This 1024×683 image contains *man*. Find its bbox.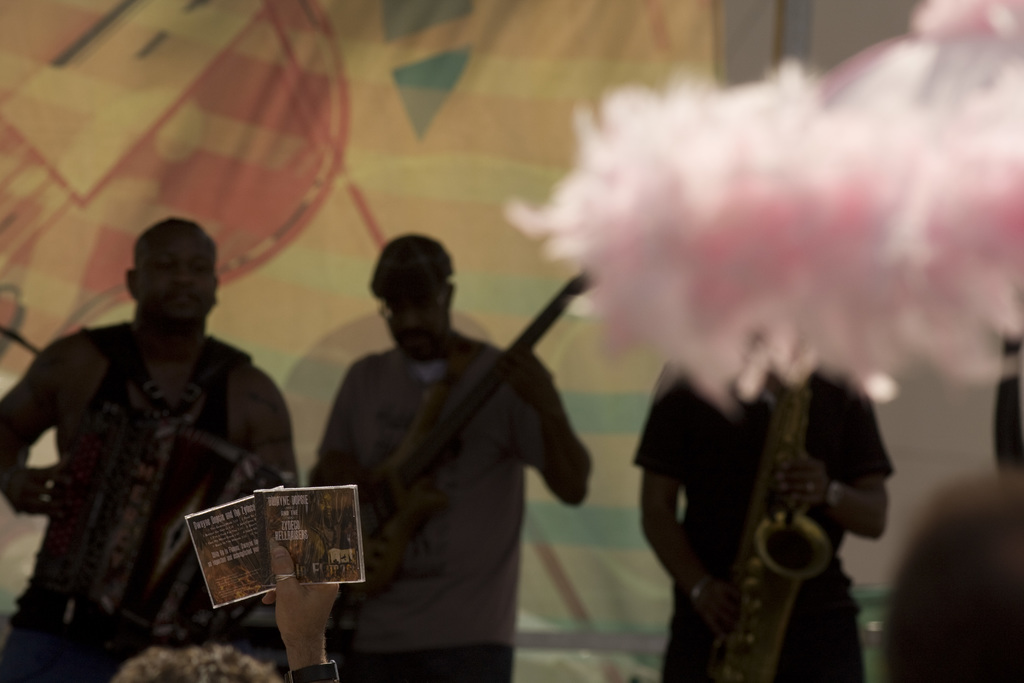
bbox=[99, 541, 352, 682].
